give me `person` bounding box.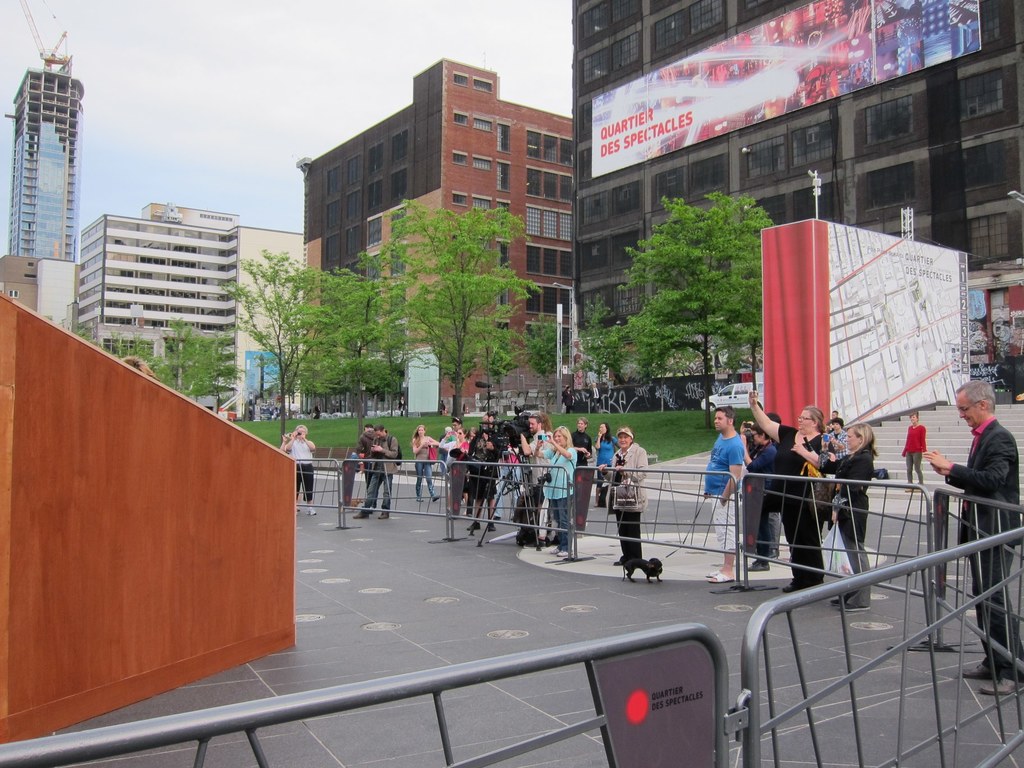
region(748, 399, 846, 599).
